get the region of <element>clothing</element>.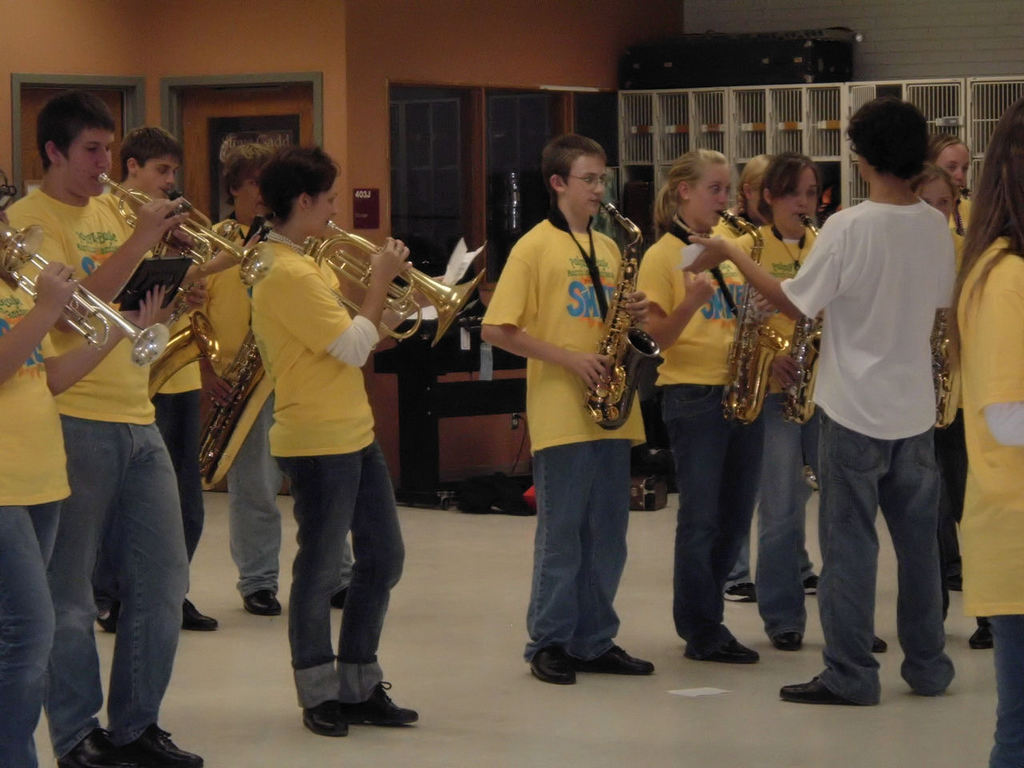
(x1=199, y1=214, x2=357, y2=601).
